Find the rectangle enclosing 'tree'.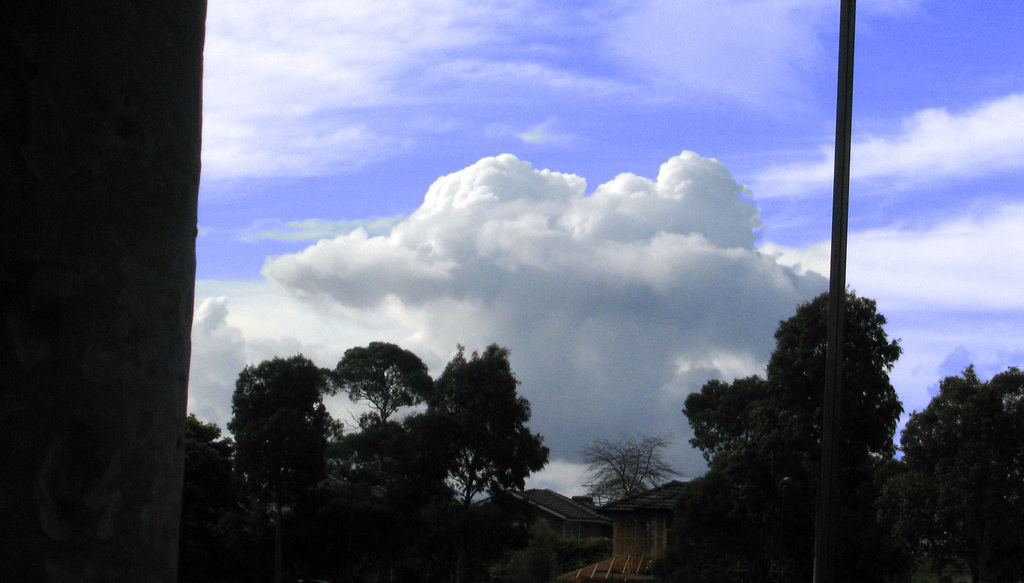
bbox=(209, 359, 345, 512).
